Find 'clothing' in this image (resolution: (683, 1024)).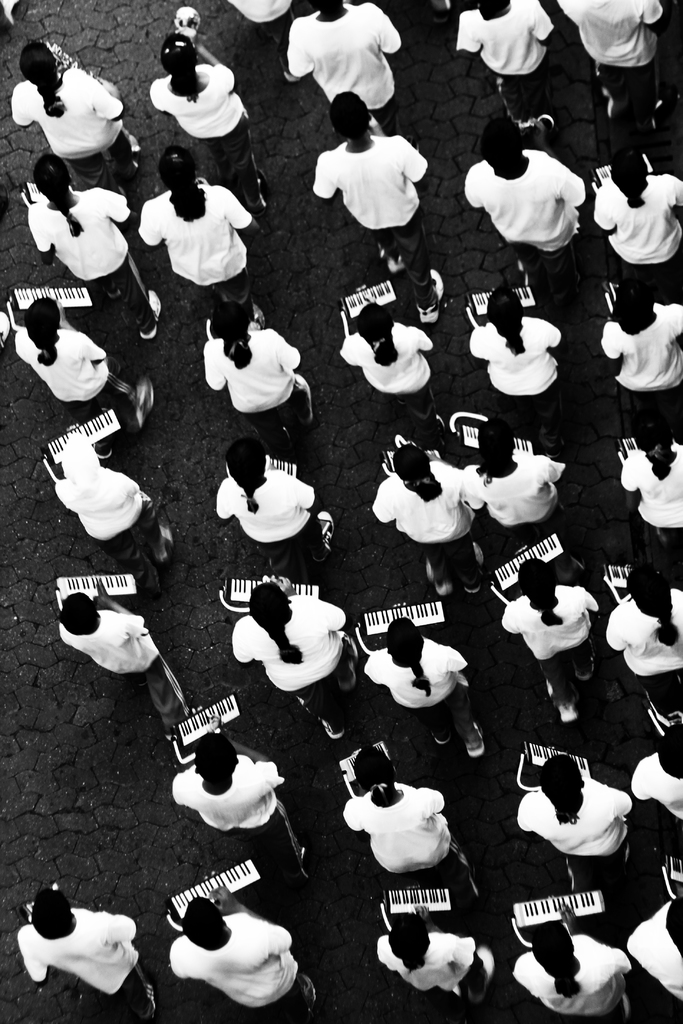
bbox(135, 182, 256, 319).
